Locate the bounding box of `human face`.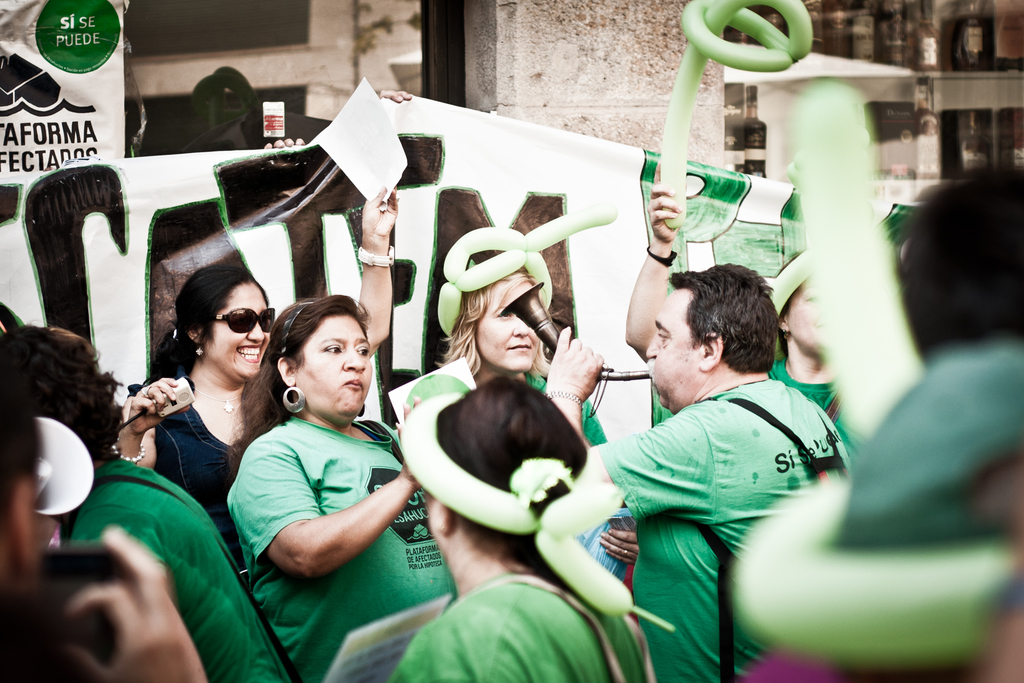
Bounding box: [462, 291, 548, 376].
